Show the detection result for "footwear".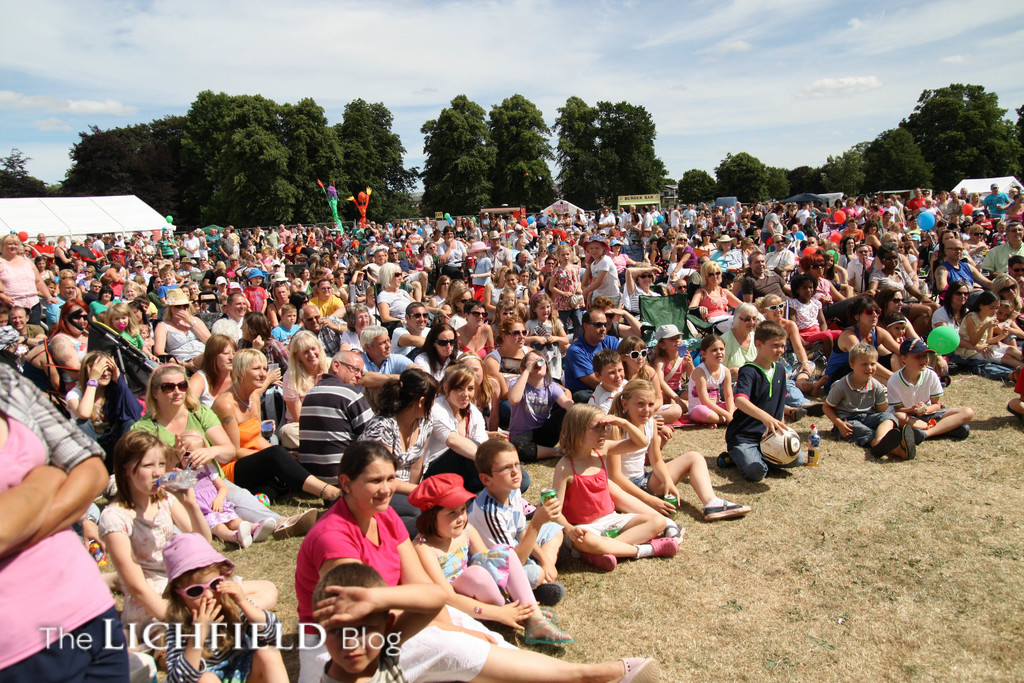
left=872, top=429, right=904, bottom=459.
